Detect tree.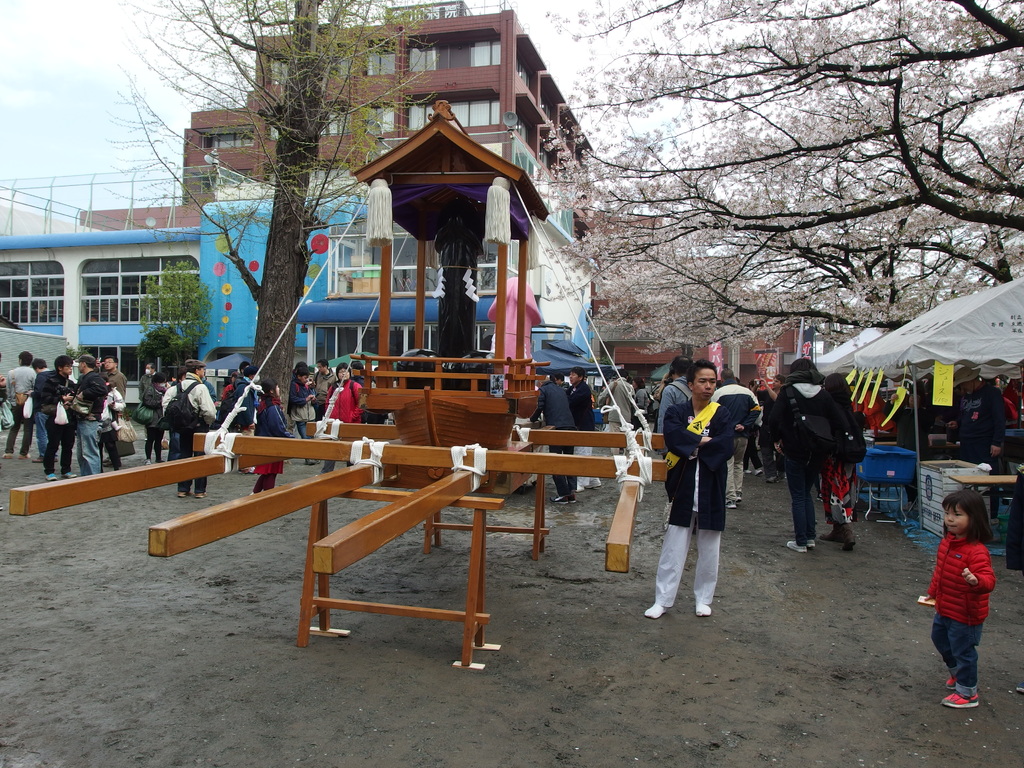
Detected at left=104, top=0, right=449, bottom=416.
